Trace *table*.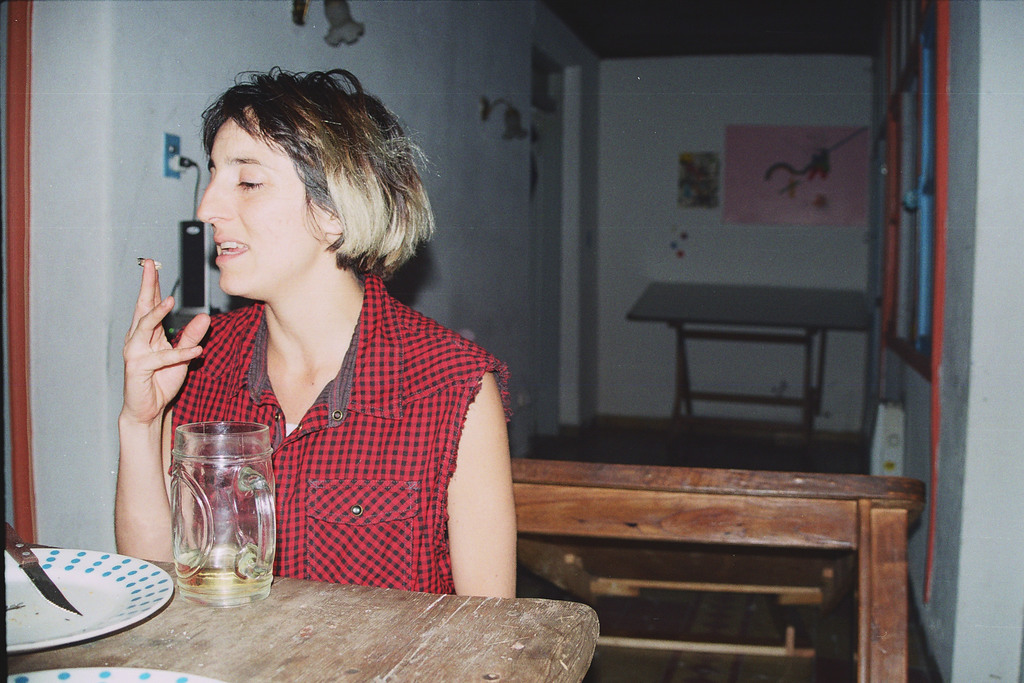
Traced to [499,446,928,669].
